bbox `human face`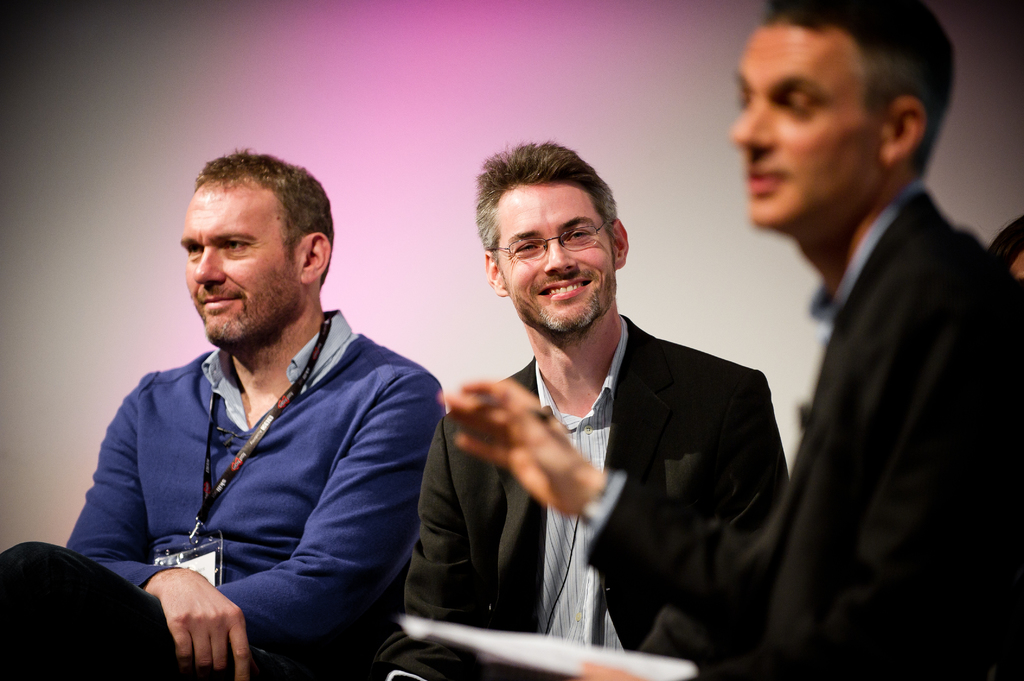
<region>181, 187, 296, 344</region>
